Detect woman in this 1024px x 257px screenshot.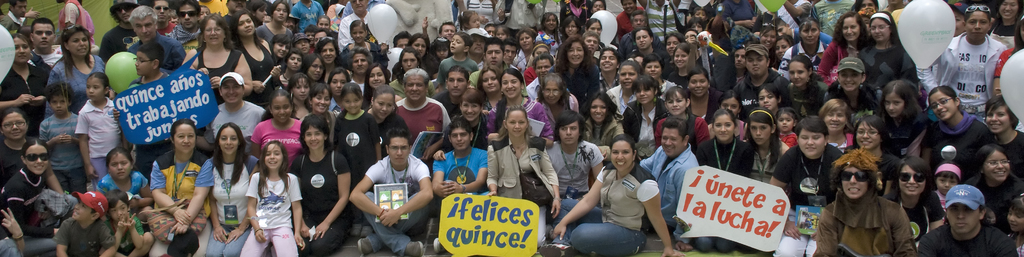
Detection: {"left": 559, "top": 16, "right": 580, "bottom": 46}.
